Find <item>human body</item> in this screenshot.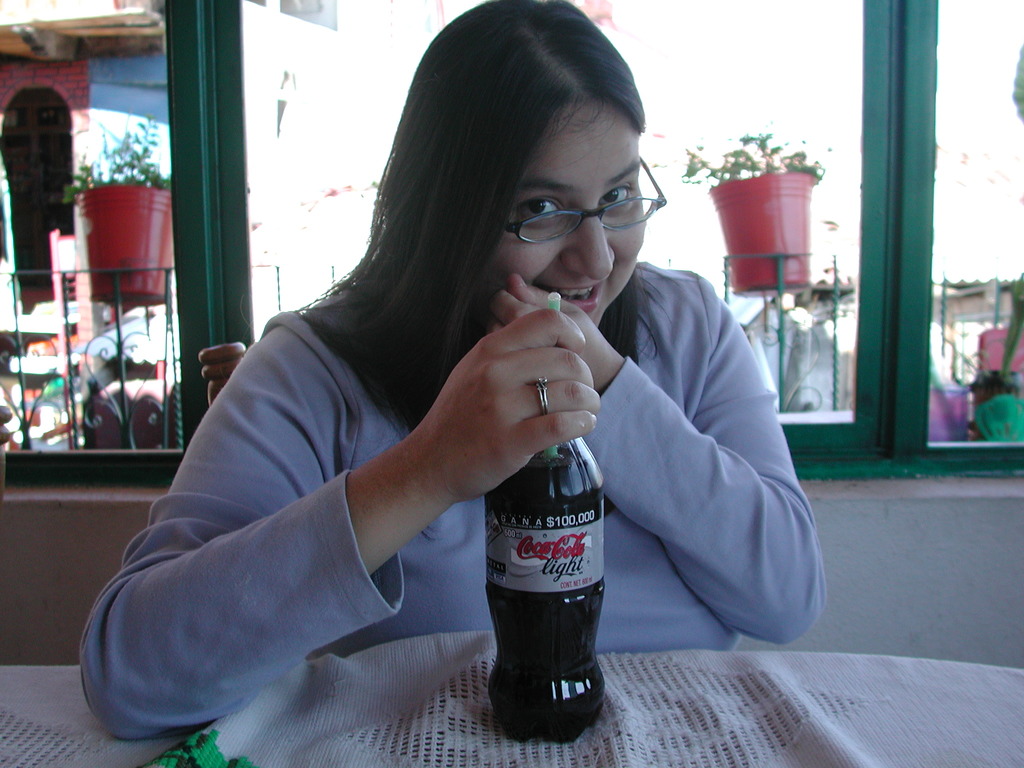
The bounding box for <item>human body</item> is [77,0,826,744].
